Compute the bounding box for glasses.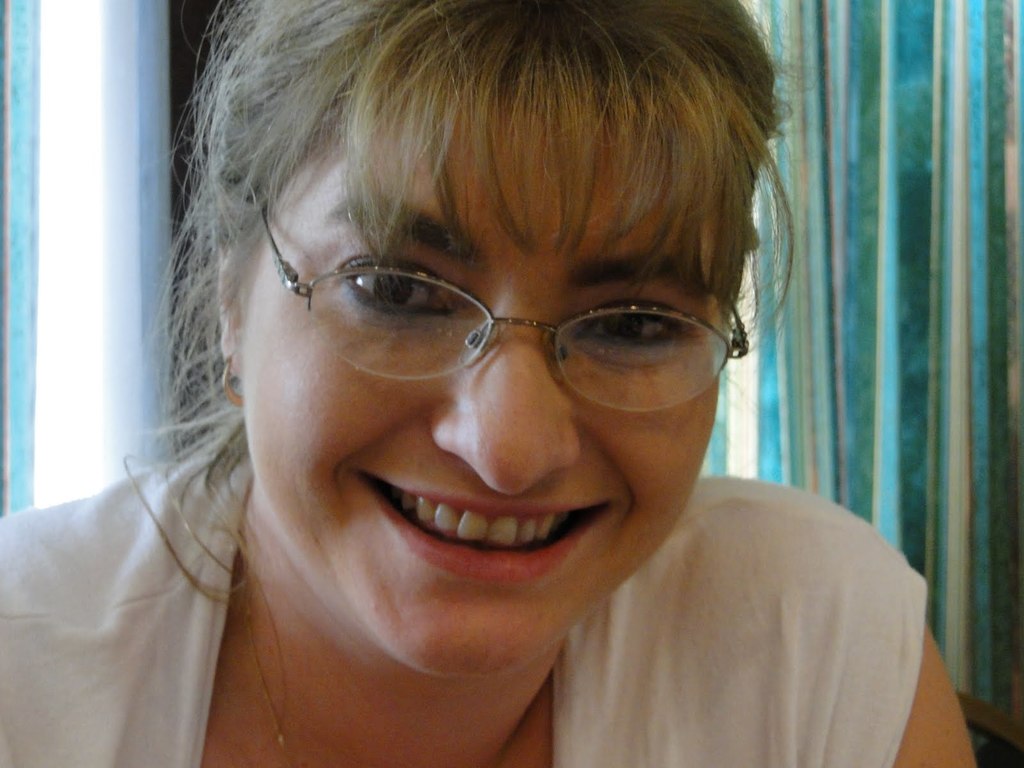
[left=261, top=209, right=748, bottom=412].
